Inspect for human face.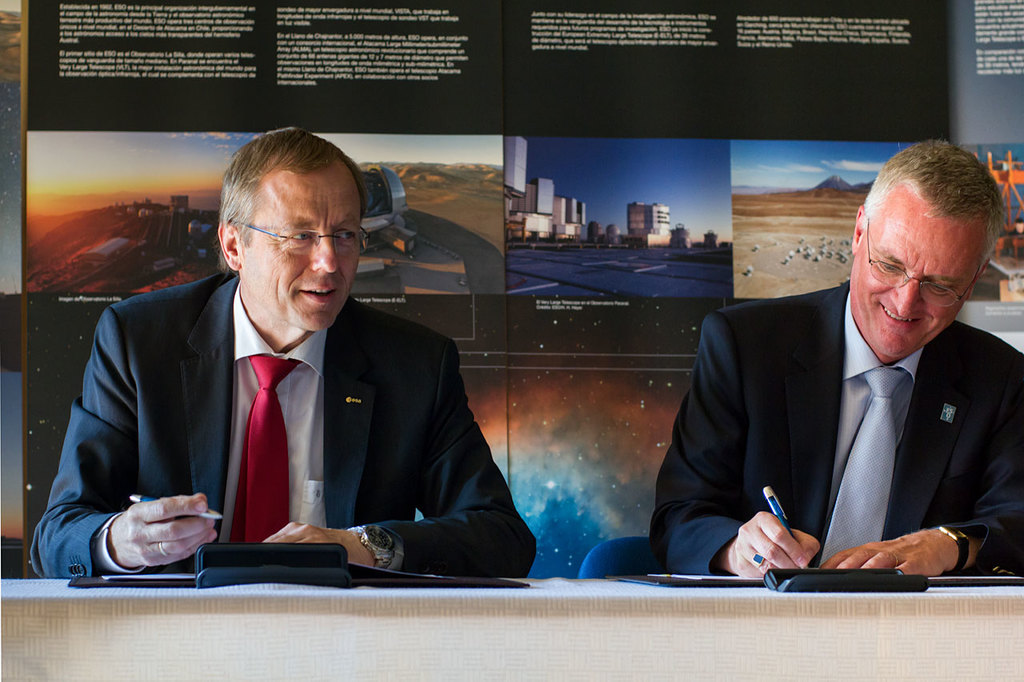
Inspection: [858,200,978,357].
